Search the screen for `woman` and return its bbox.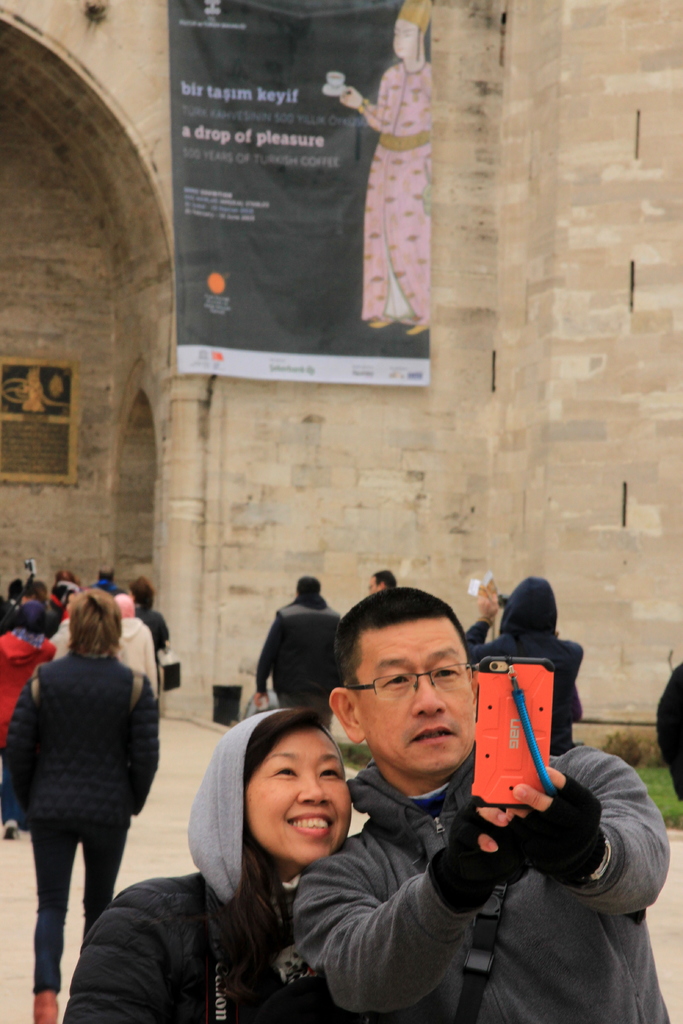
Found: left=67, top=708, right=373, bottom=1023.
